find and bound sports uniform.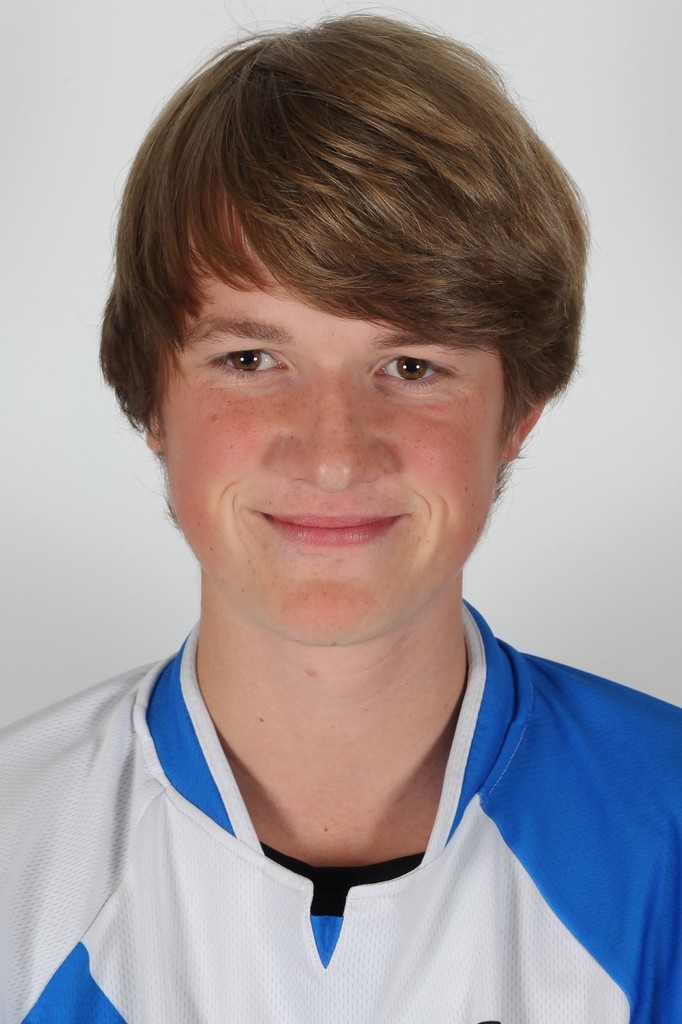
Bound: x1=0, y1=590, x2=681, y2=1023.
